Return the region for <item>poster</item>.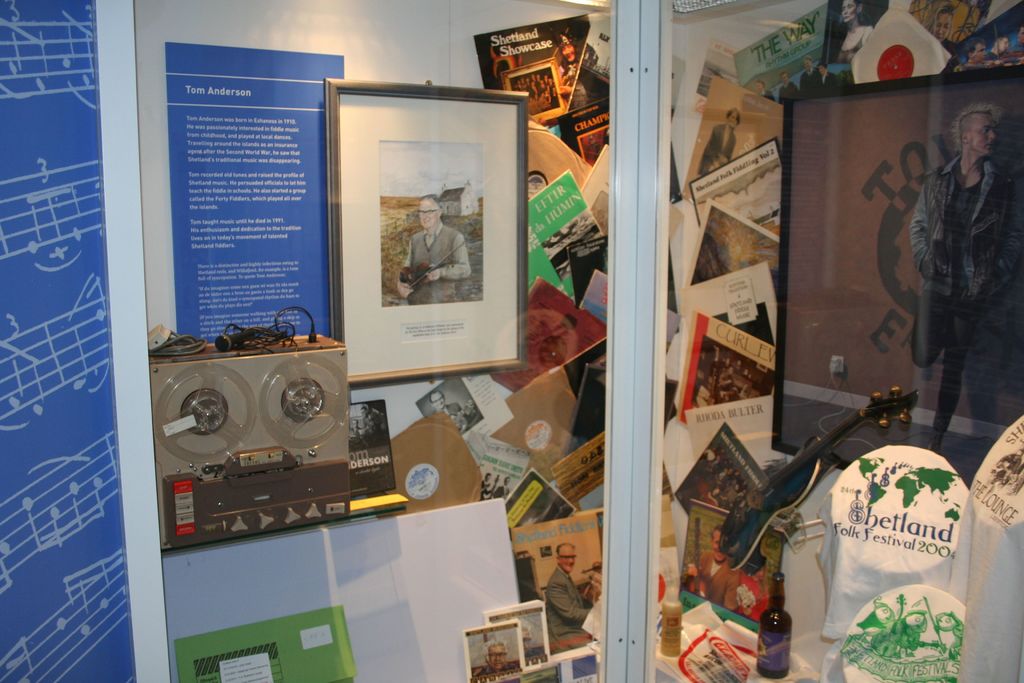
box=[779, 75, 1023, 486].
